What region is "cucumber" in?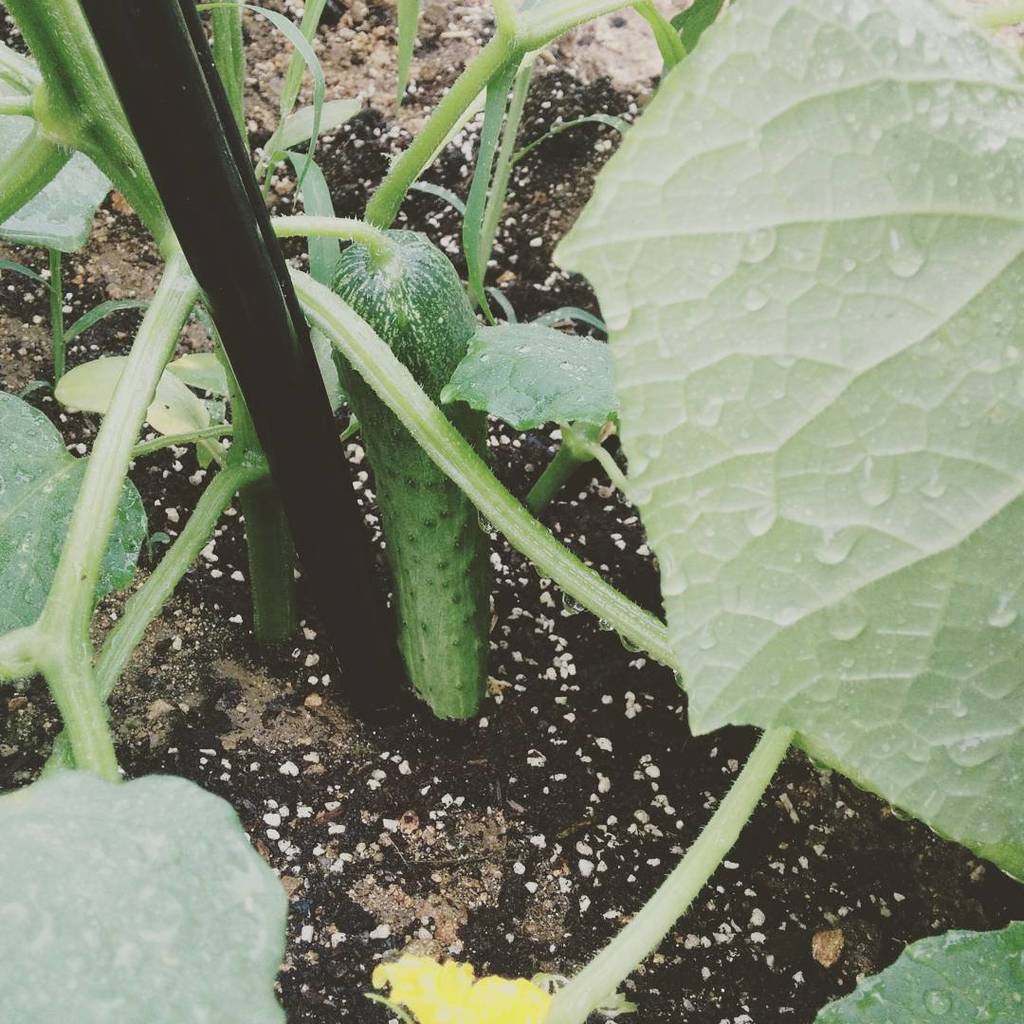
Rect(345, 377, 521, 695).
